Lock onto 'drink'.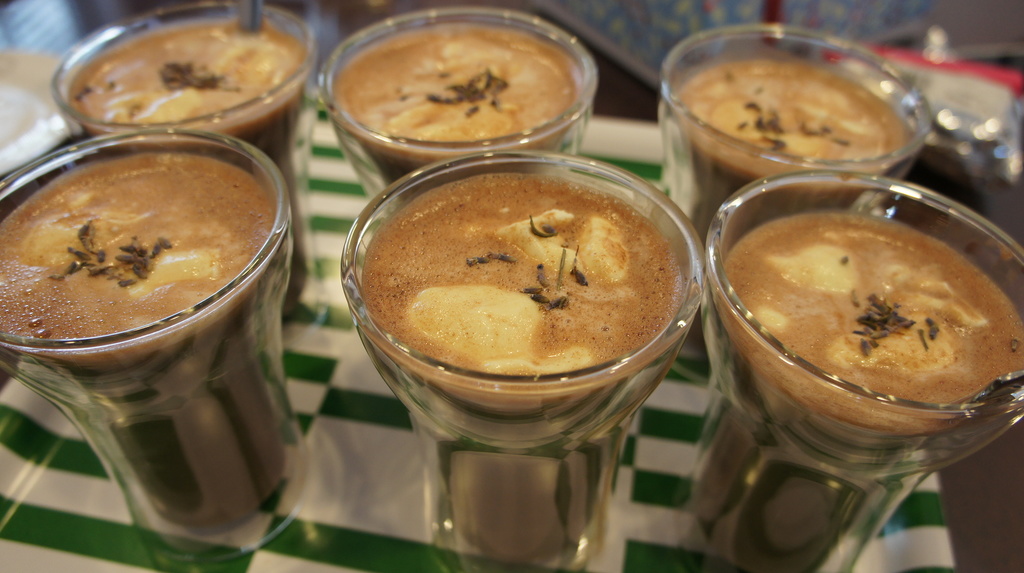
Locked: 0/150/295/565.
